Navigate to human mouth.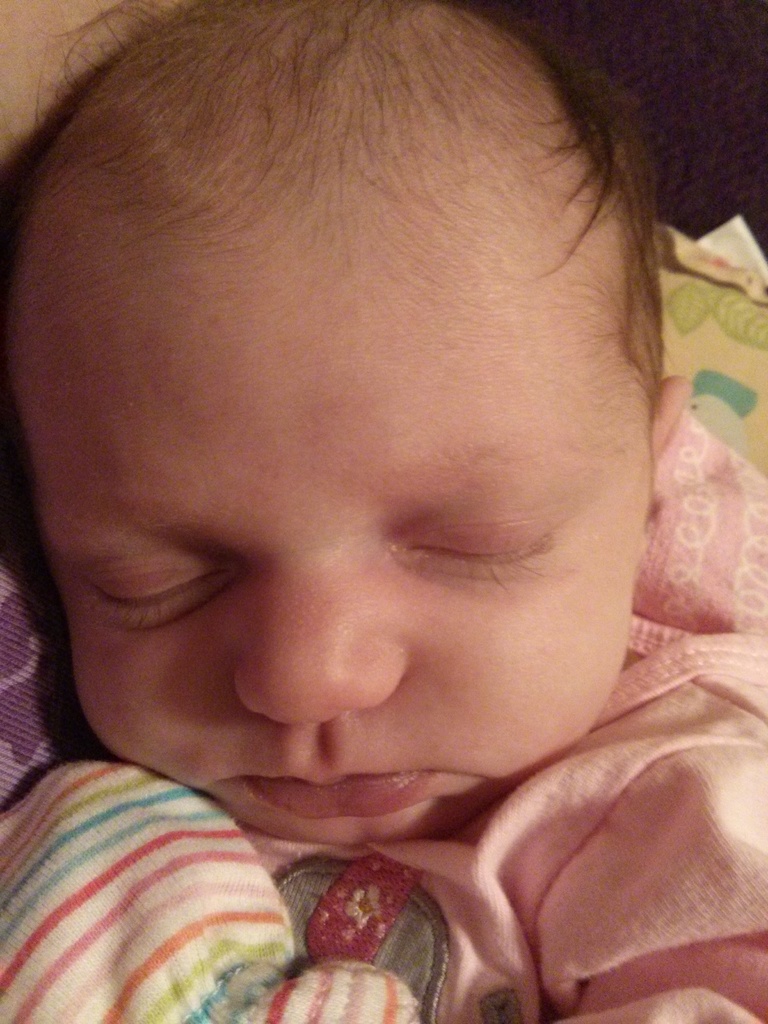
Navigation target: [257, 772, 415, 819].
